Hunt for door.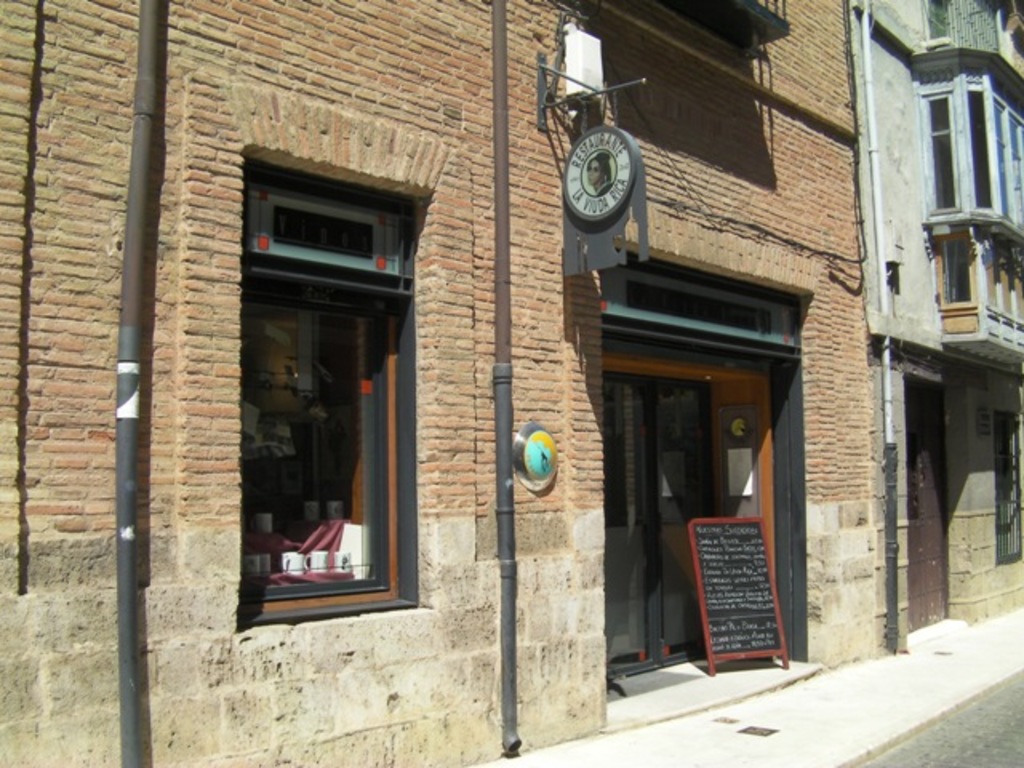
Hunted down at box=[595, 374, 789, 674].
